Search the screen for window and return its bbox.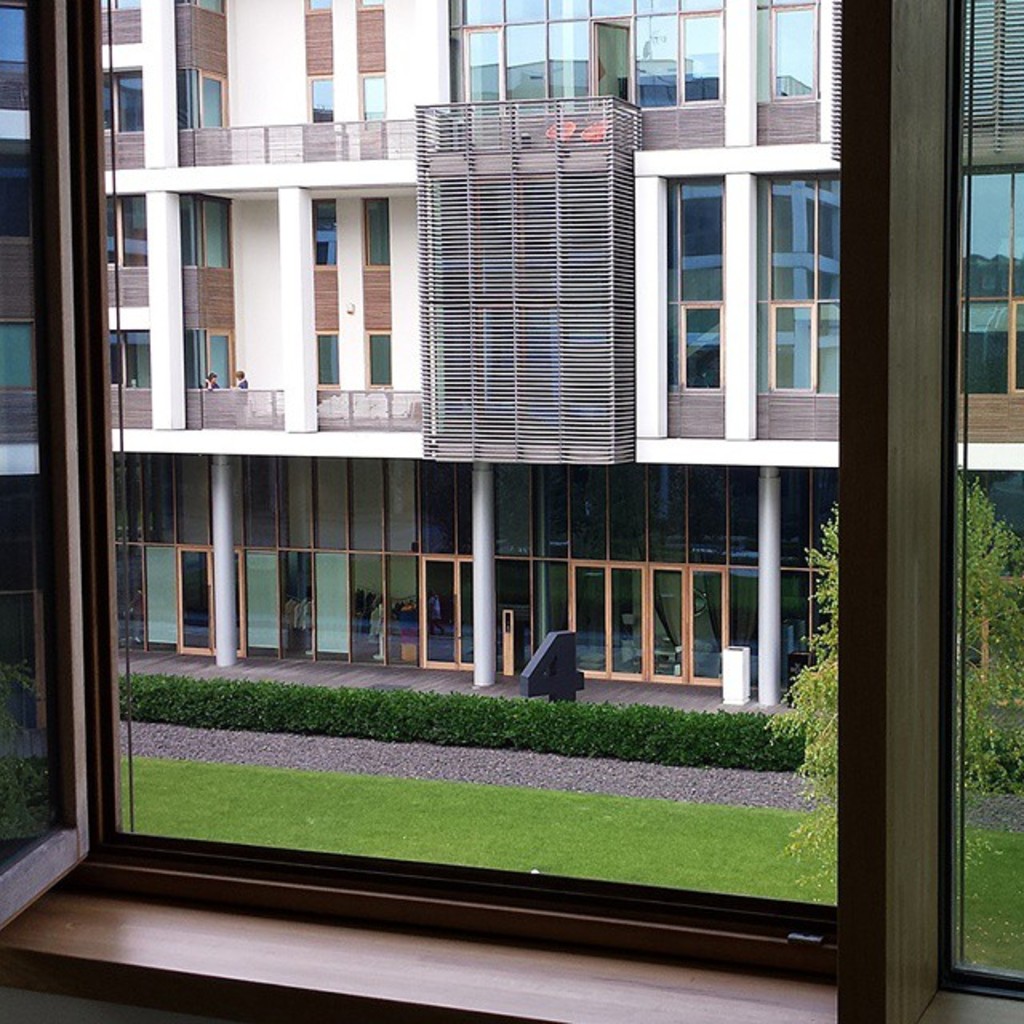
Found: (178, 195, 232, 275).
